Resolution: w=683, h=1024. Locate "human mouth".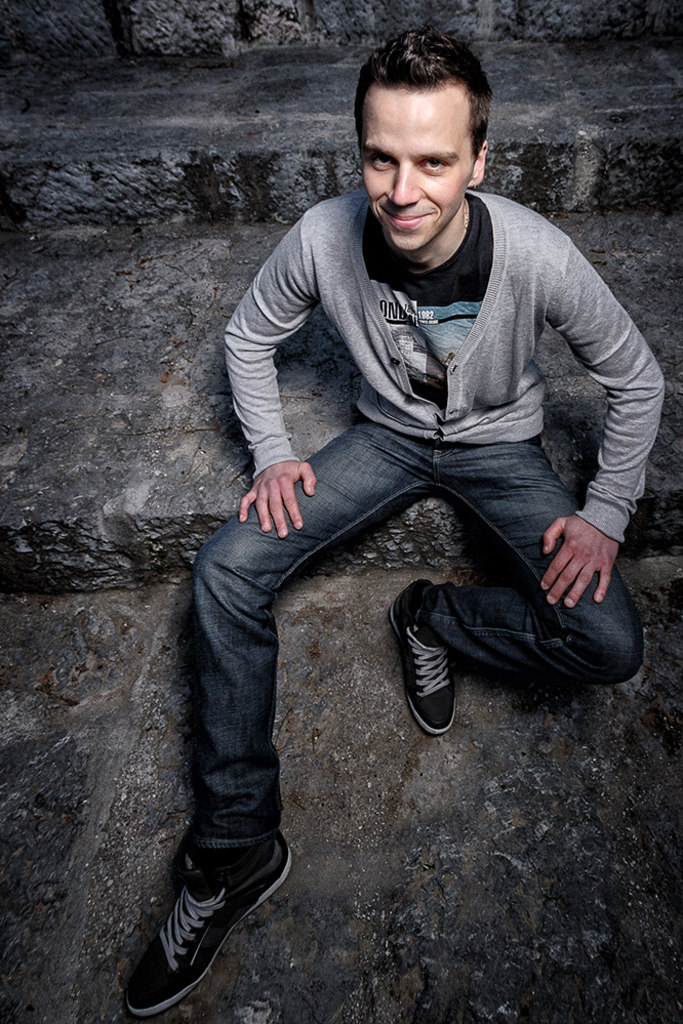
x1=384, y1=213, x2=426, y2=234.
